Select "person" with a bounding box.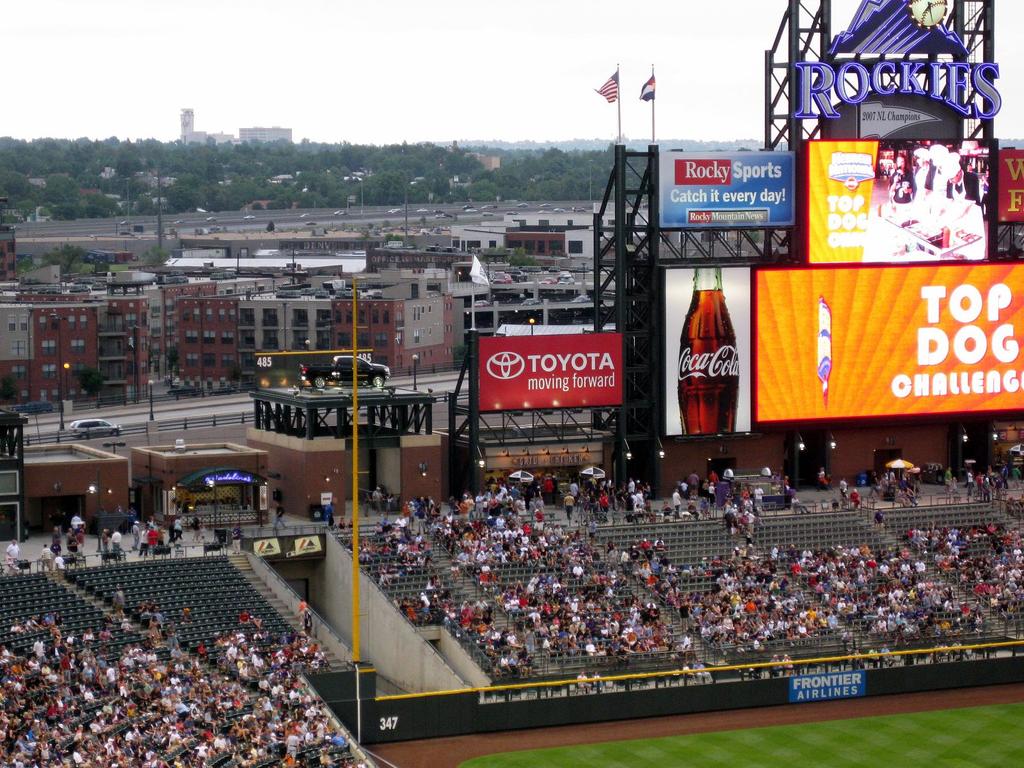
rect(560, 491, 579, 520).
